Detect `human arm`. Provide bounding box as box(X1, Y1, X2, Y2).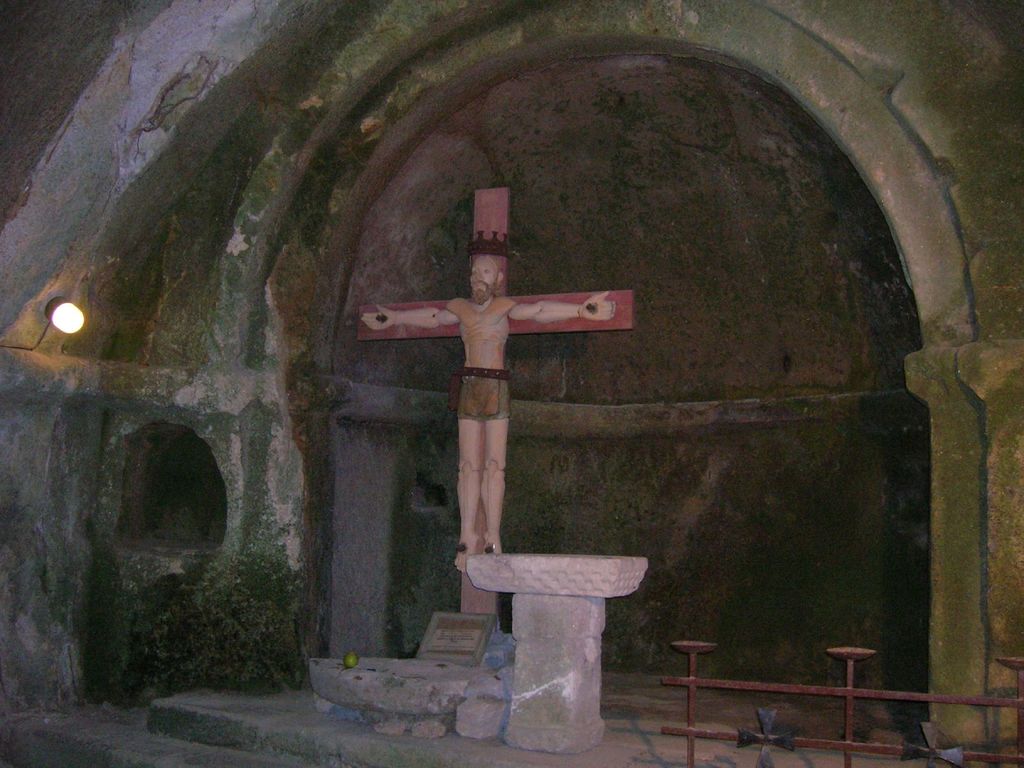
box(497, 284, 623, 348).
